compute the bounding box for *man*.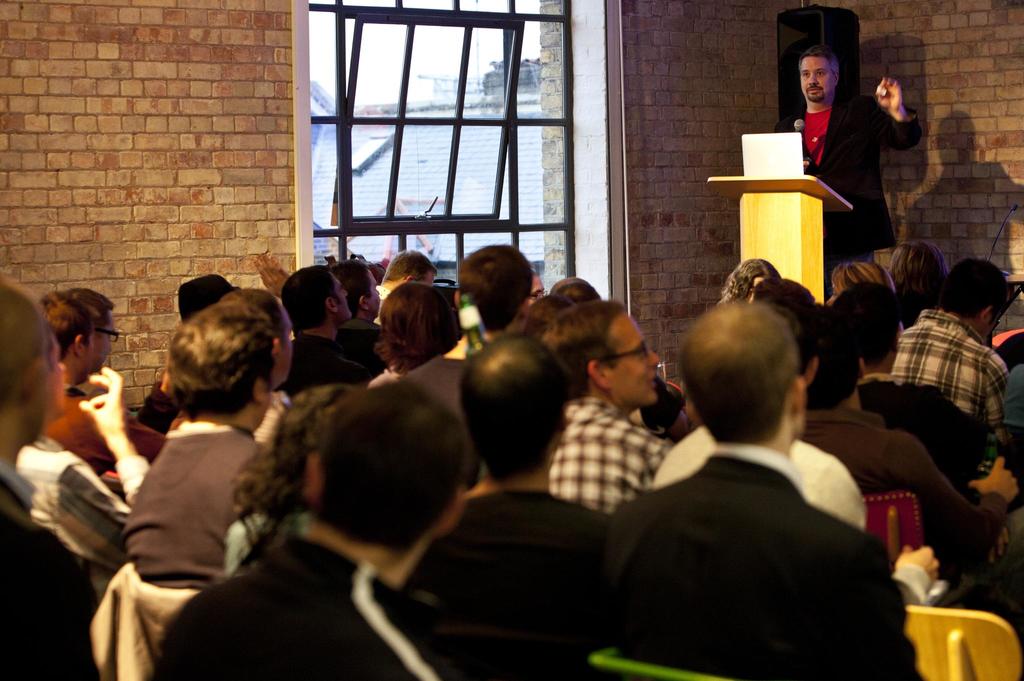
x1=775, y1=48, x2=919, y2=267.
